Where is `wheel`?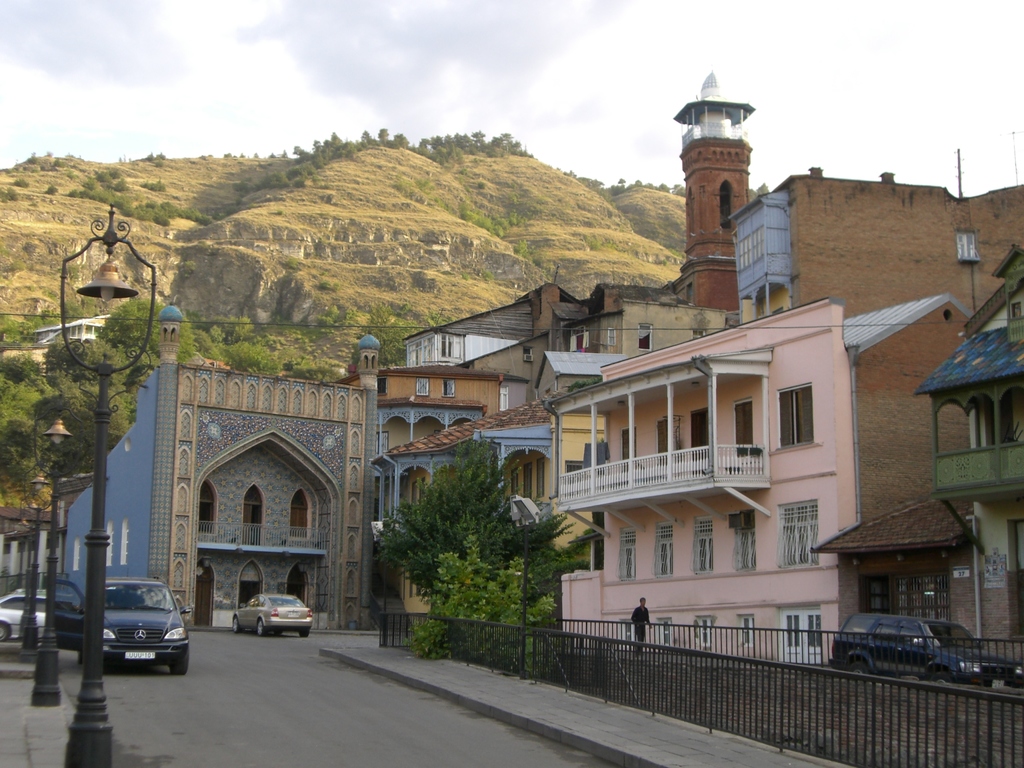
929 669 951 683.
